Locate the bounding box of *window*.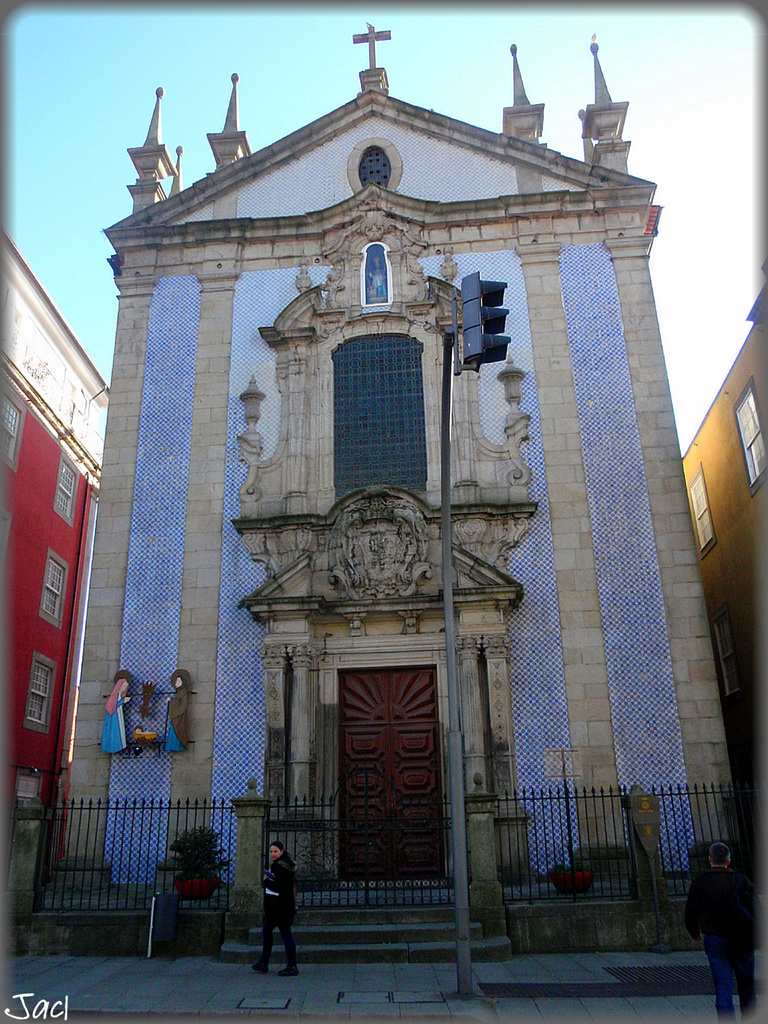
Bounding box: {"left": 16, "top": 651, "right": 58, "bottom": 733}.
